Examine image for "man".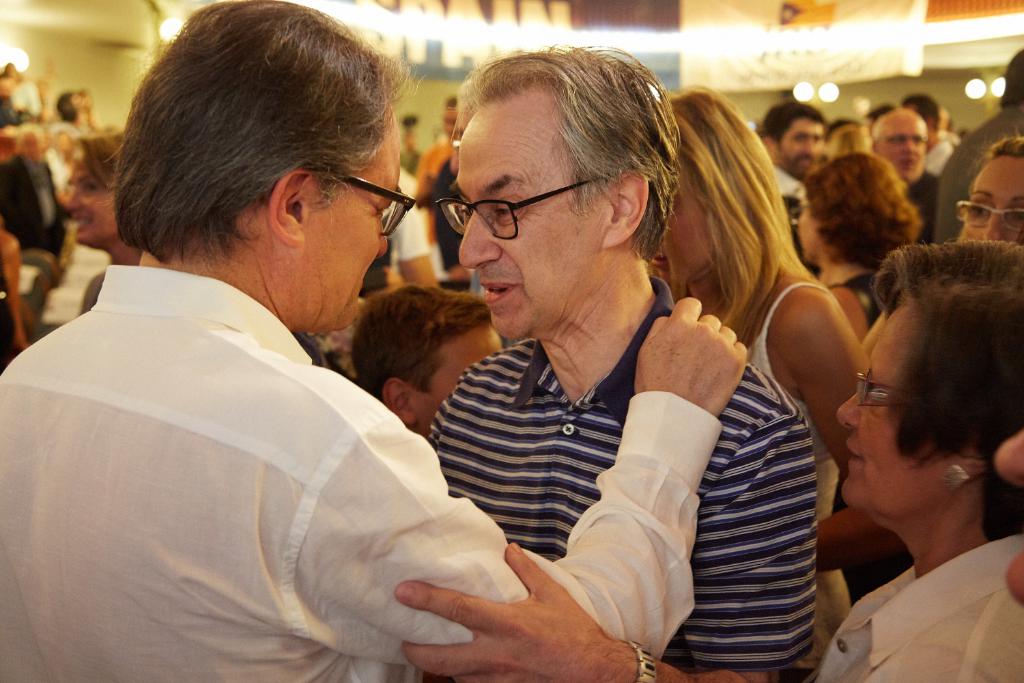
Examination result: detection(350, 283, 505, 435).
